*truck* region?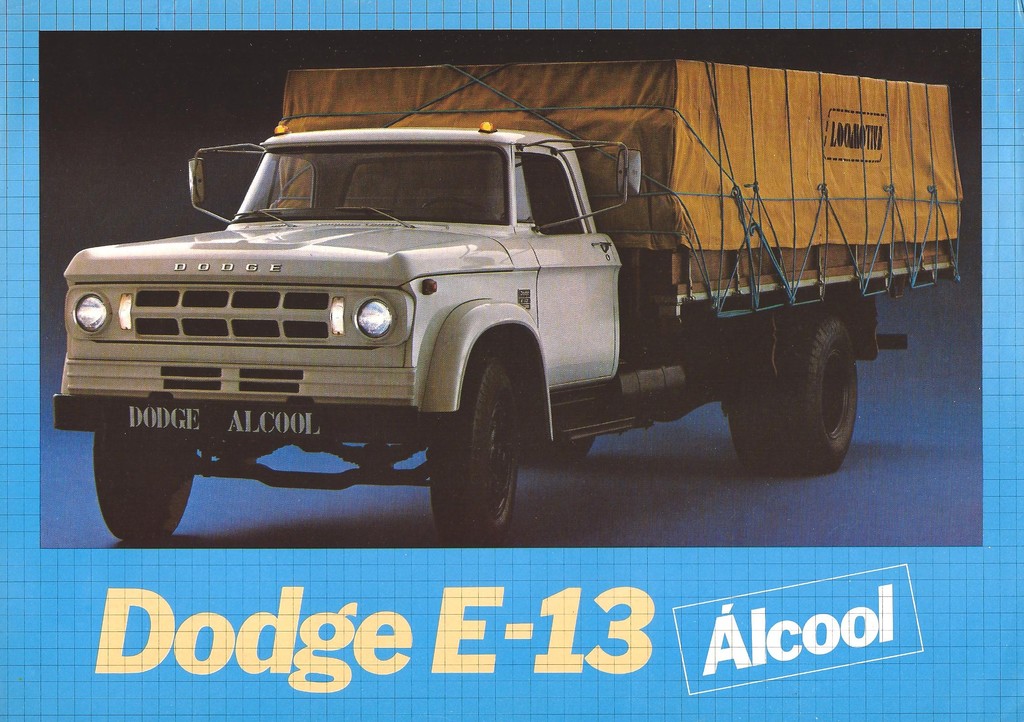
region(8, 91, 972, 558)
